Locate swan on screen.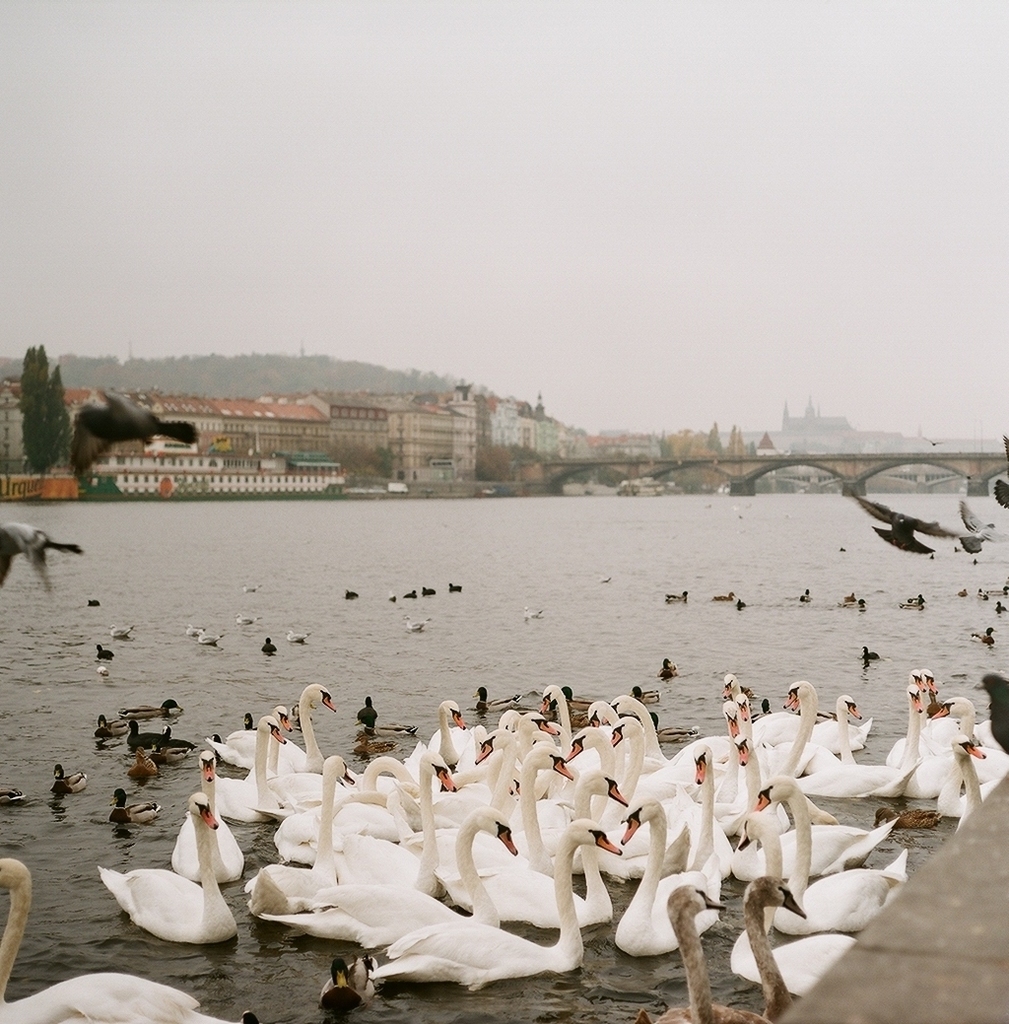
On screen at 664/588/691/602.
